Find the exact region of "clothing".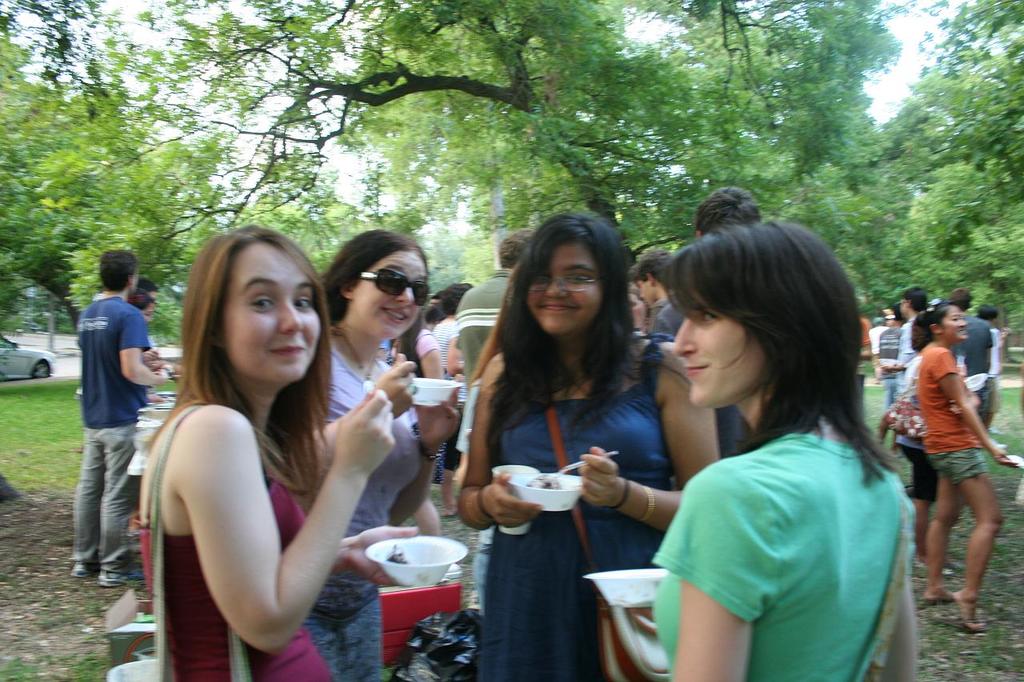
Exact region: [986,334,1005,415].
